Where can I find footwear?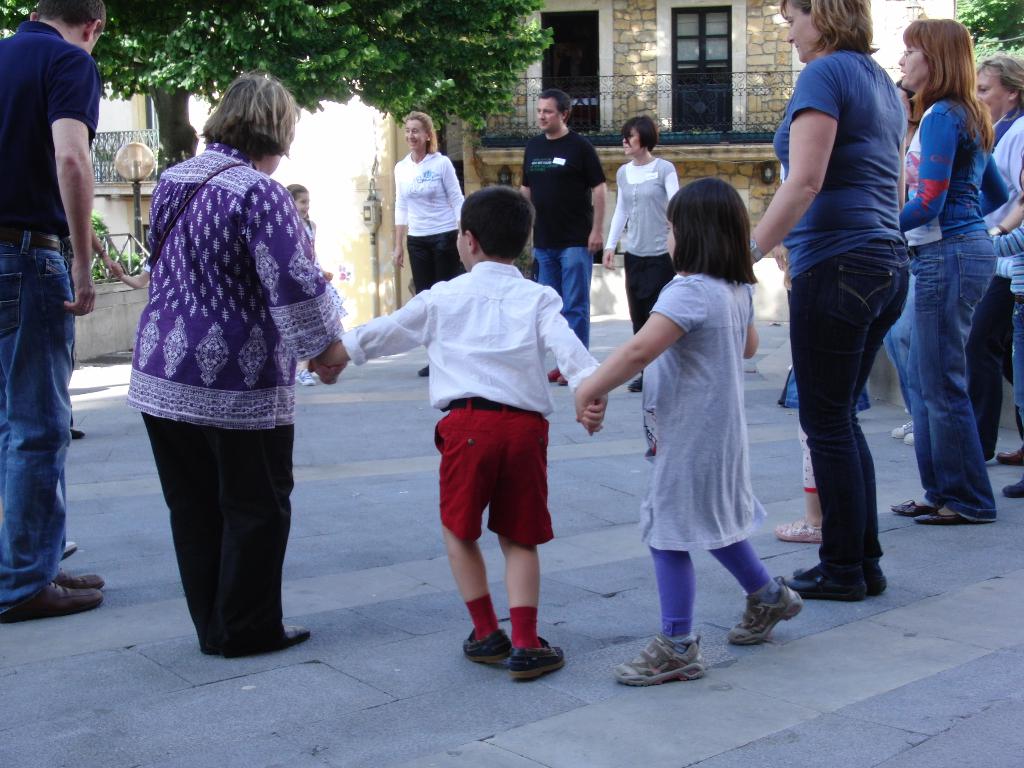
You can find it at <region>508, 636, 568, 681</region>.
